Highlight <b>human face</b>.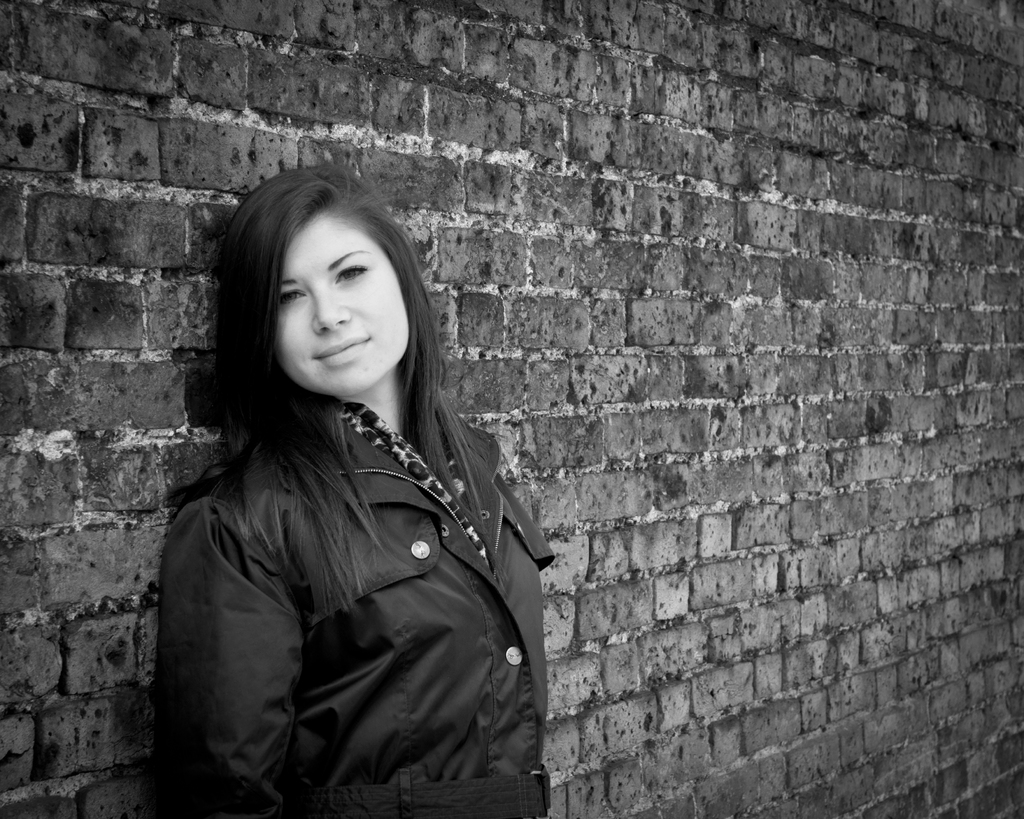
Highlighted region: (left=276, top=212, right=410, bottom=400).
